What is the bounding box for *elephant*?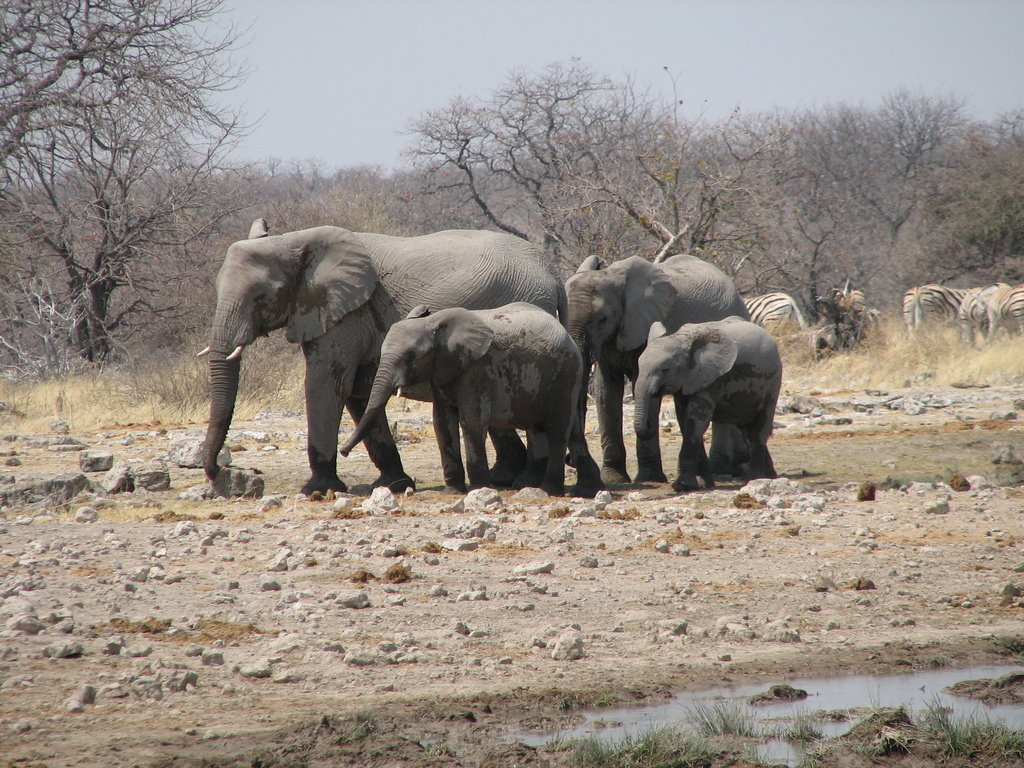
(x1=611, y1=326, x2=797, y2=498).
